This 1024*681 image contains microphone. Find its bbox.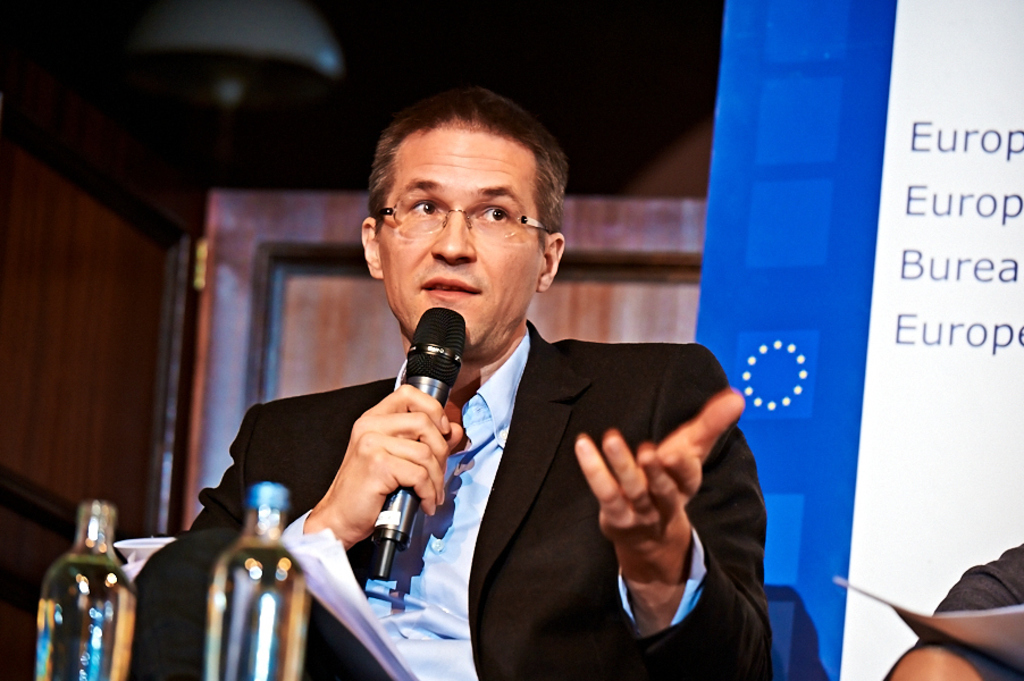
bbox(373, 303, 469, 596).
